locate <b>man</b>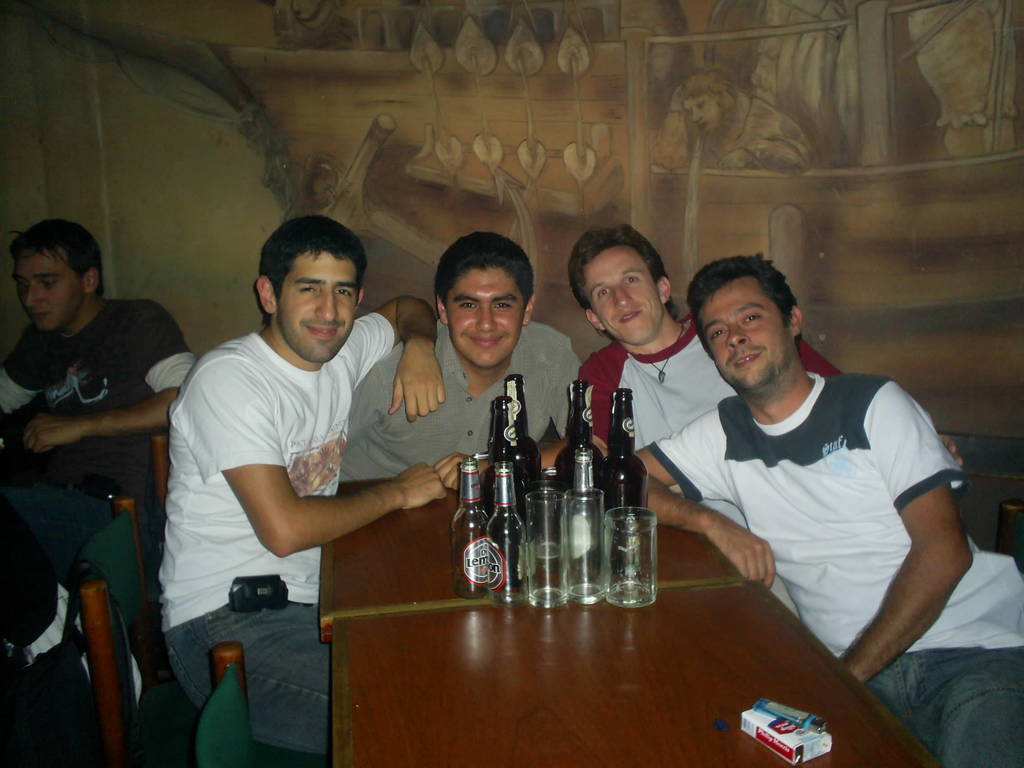
[left=0, top=213, right=197, bottom=739]
